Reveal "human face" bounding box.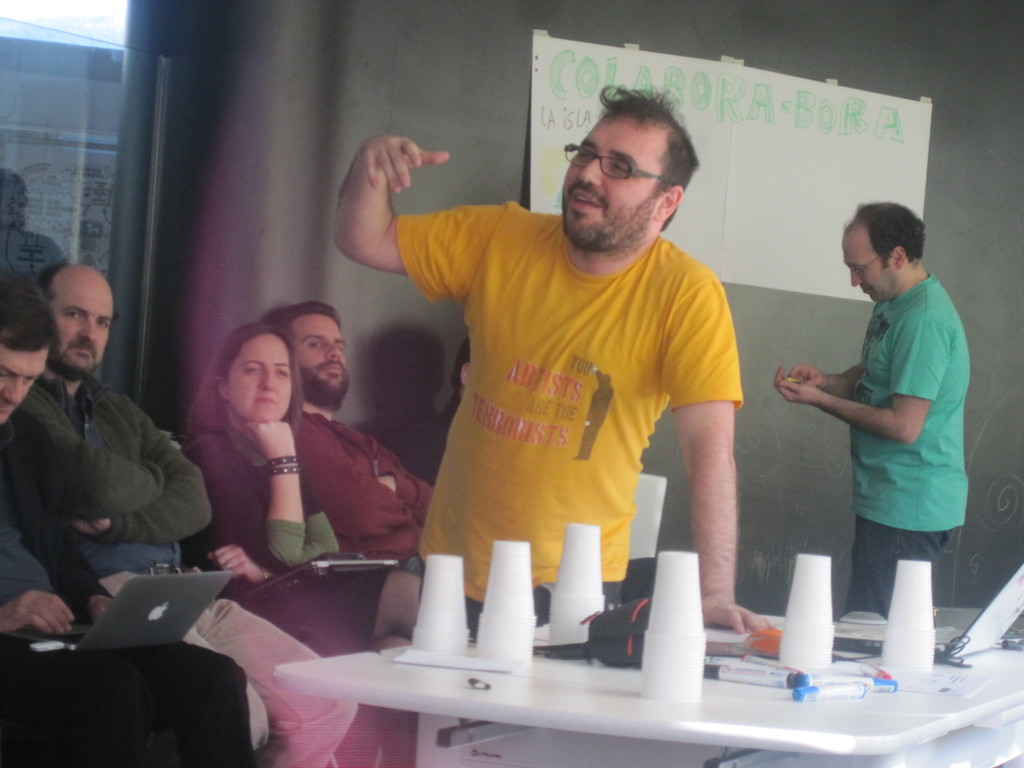
Revealed: <region>568, 117, 661, 245</region>.
